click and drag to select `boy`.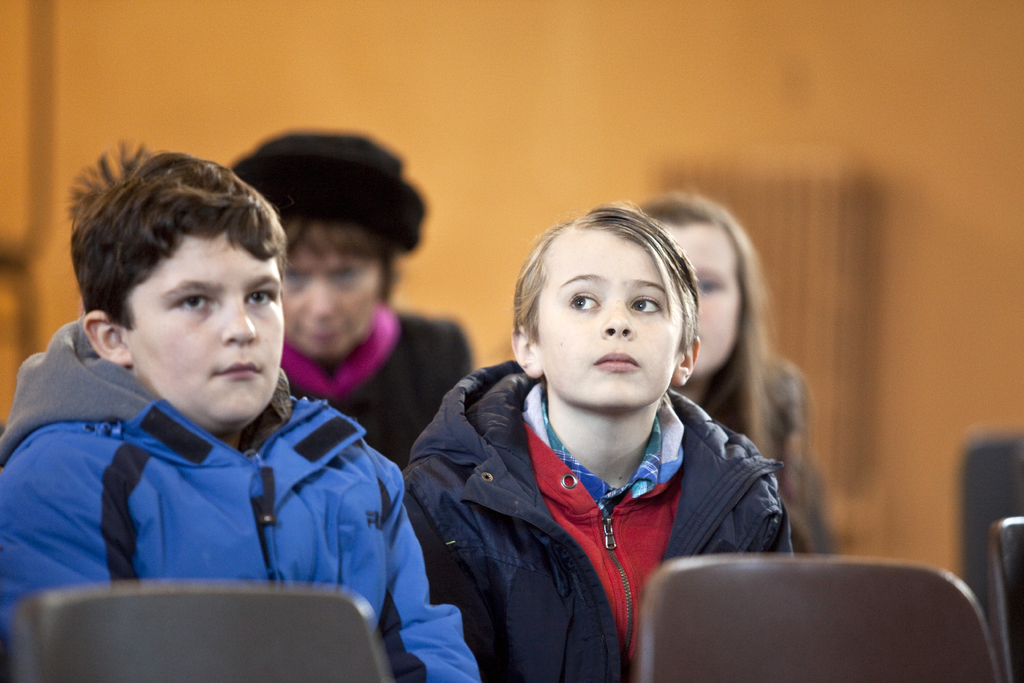
Selection: {"left": 0, "top": 142, "right": 395, "bottom": 657}.
